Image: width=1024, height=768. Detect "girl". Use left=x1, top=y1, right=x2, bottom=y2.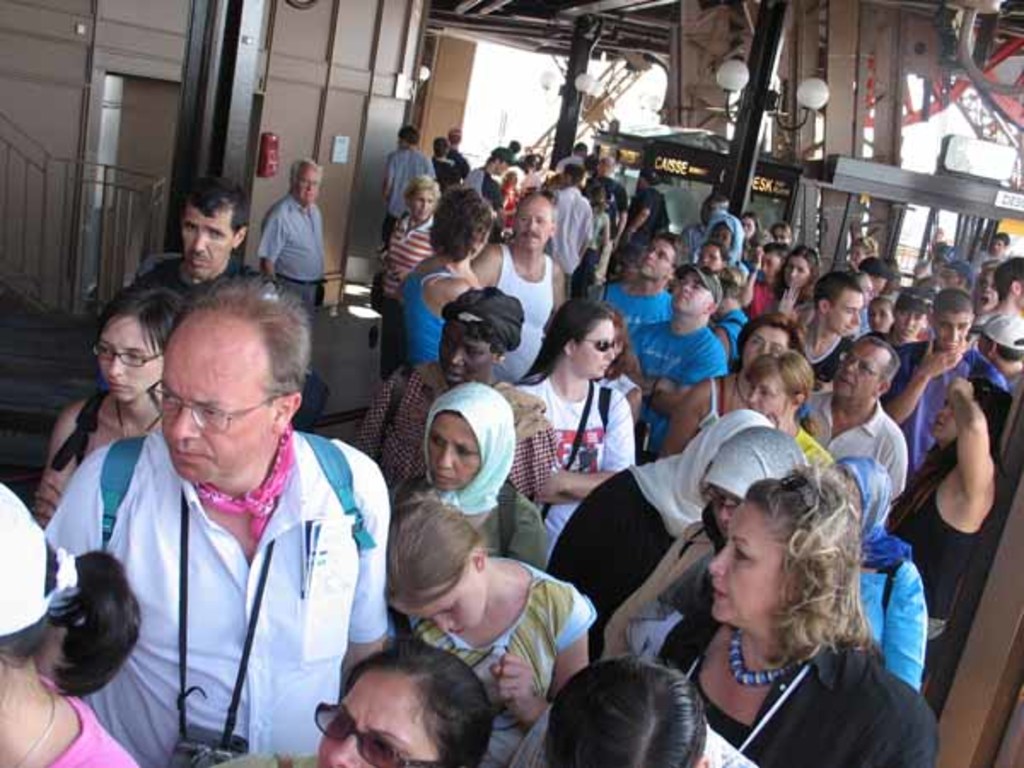
left=382, top=502, right=599, bottom=761.
